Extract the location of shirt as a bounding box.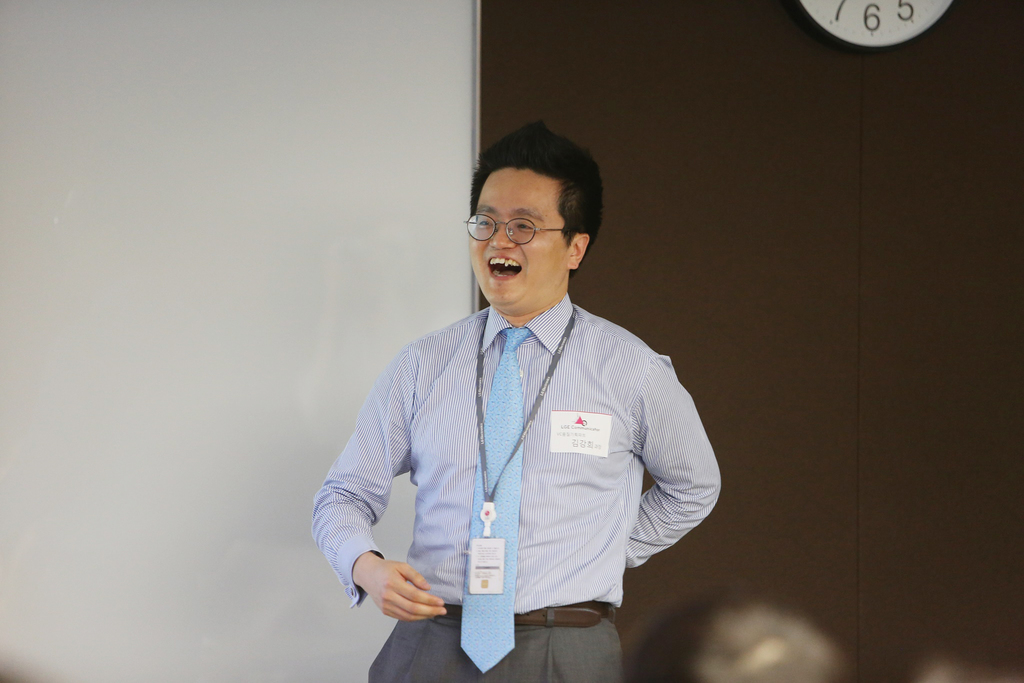
locate(332, 240, 716, 660).
